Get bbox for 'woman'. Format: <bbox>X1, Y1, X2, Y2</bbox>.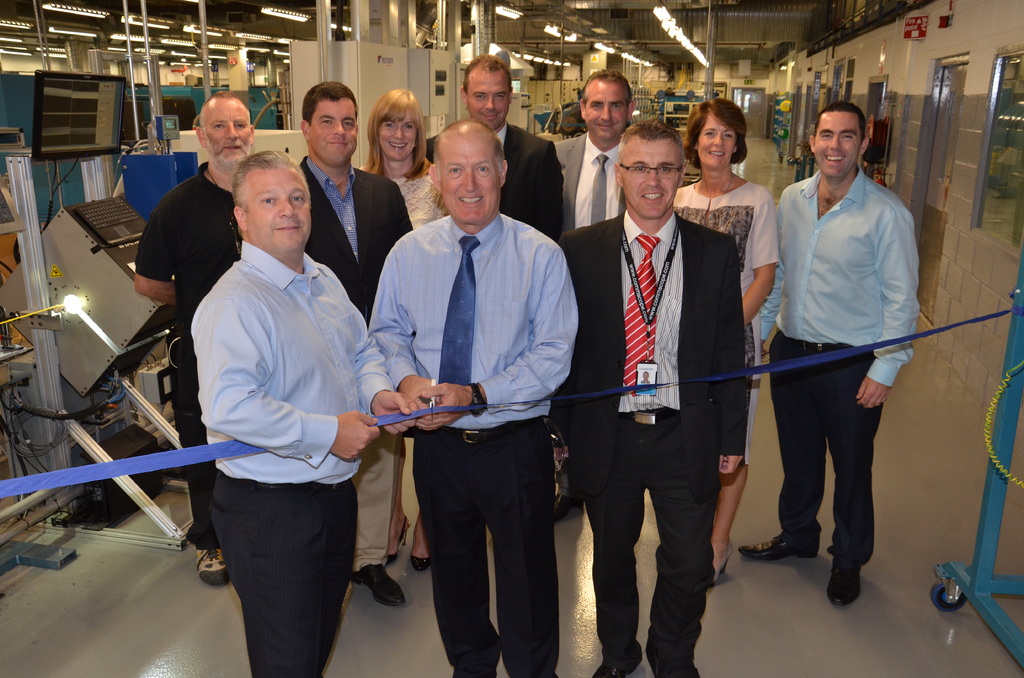
<bbox>351, 83, 445, 574</bbox>.
